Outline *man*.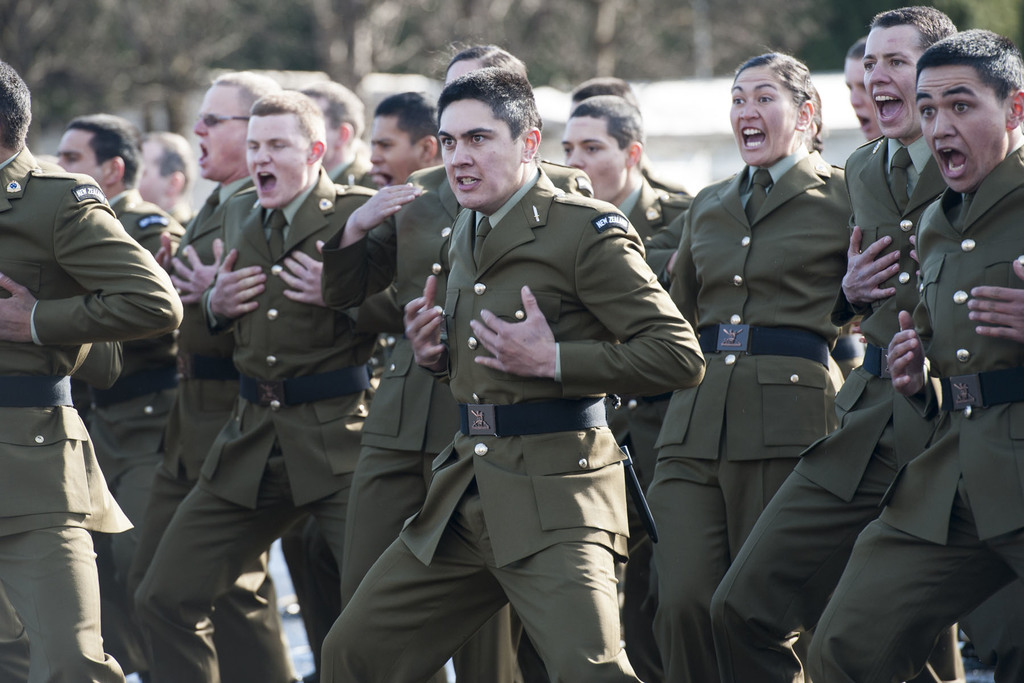
Outline: (708, 2, 954, 682).
